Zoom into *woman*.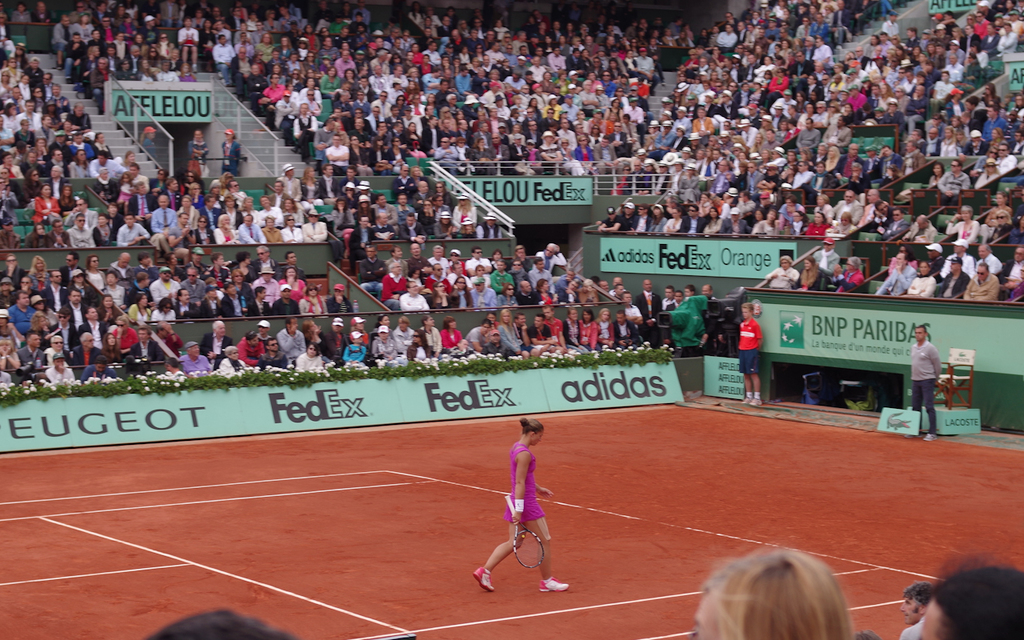
Zoom target: select_region(557, 138, 582, 175).
